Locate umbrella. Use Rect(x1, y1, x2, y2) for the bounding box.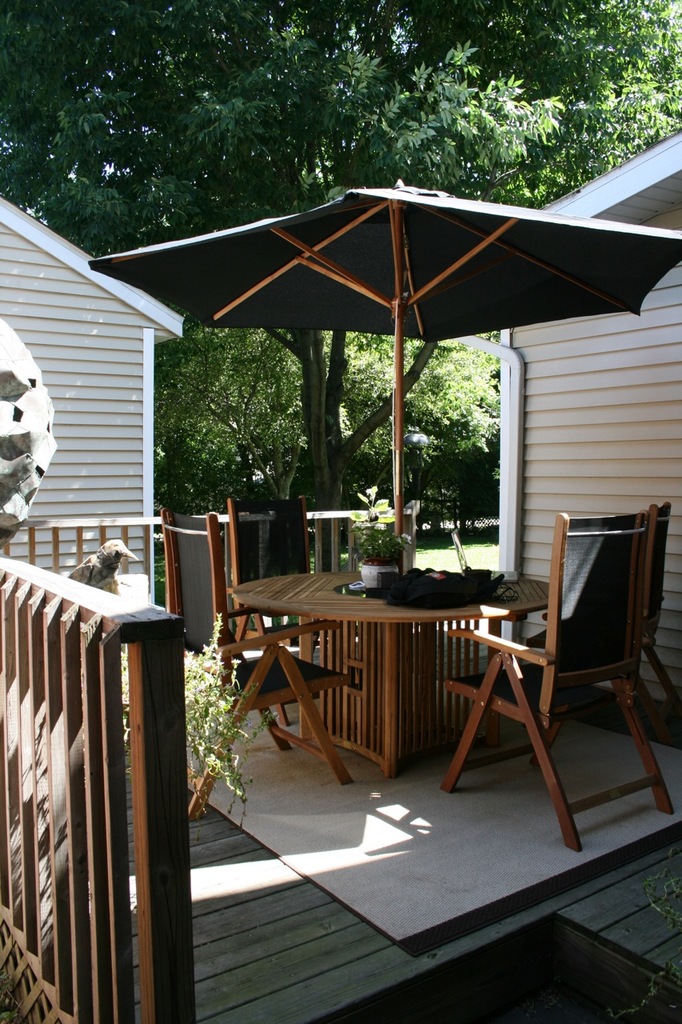
Rect(84, 179, 681, 575).
